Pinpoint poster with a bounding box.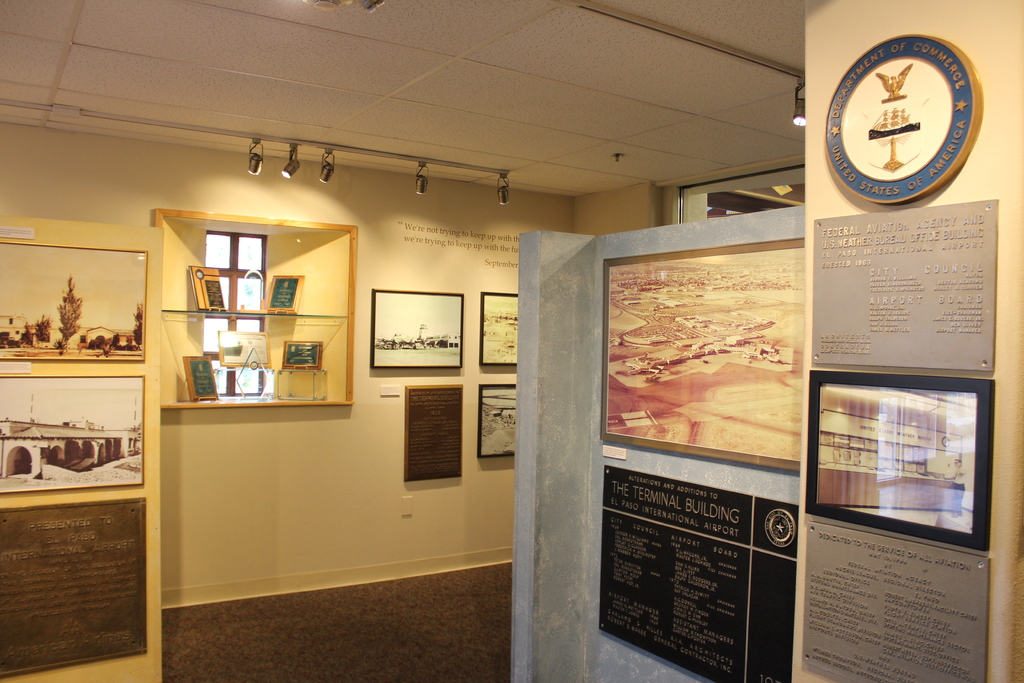
x1=362, y1=284, x2=461, y2=366.
